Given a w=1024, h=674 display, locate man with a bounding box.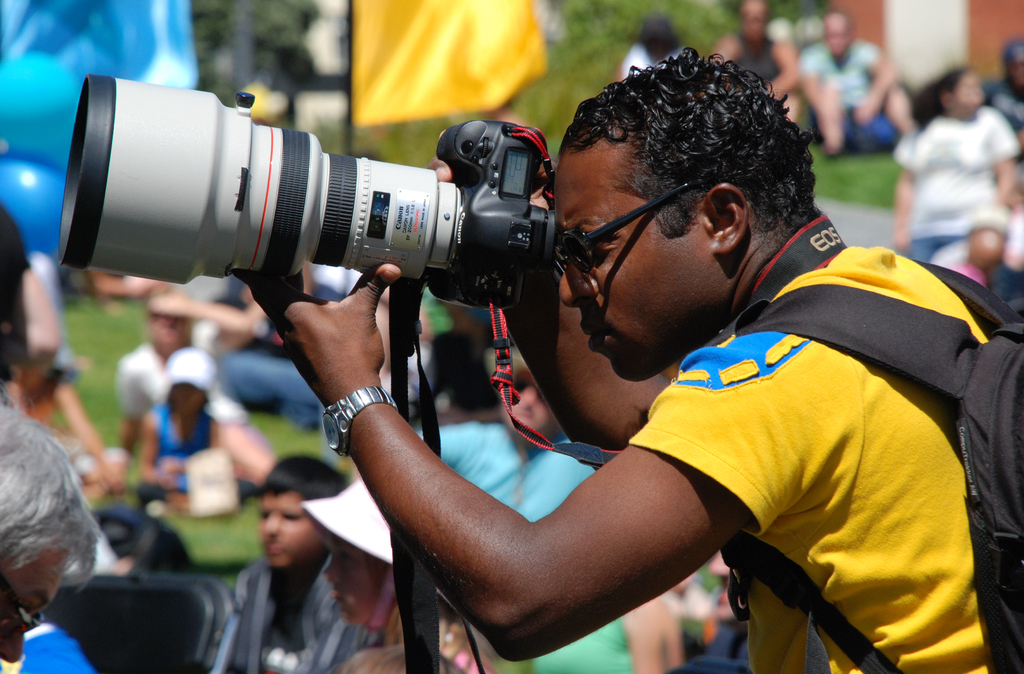
Located: box=[0, 408, 102, 673].
